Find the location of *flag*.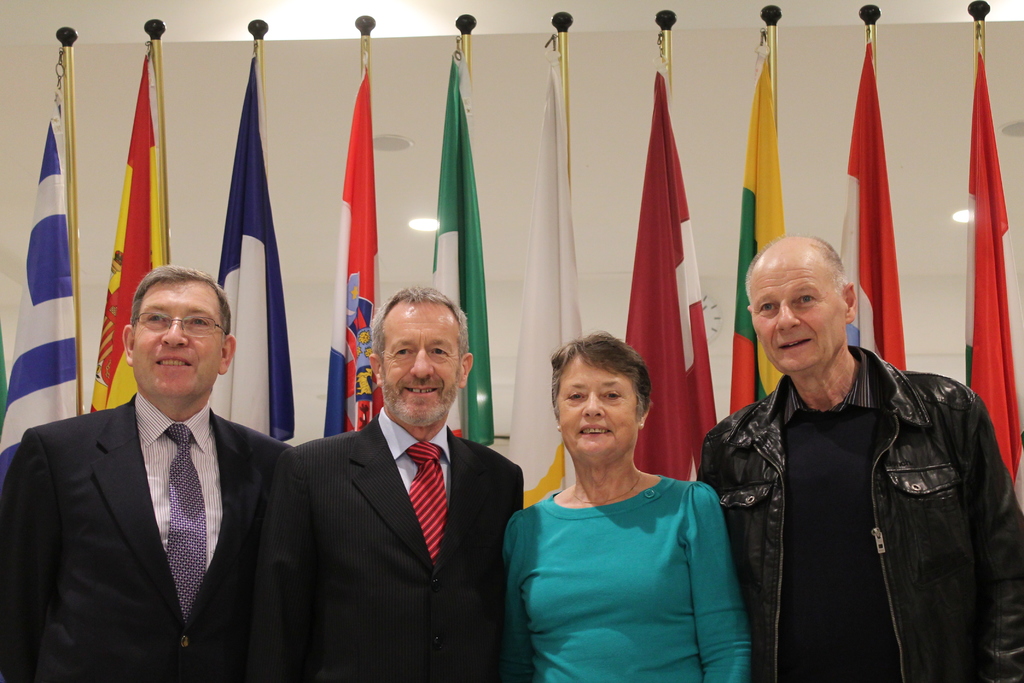
Location: pyautogui.locateOnScreen(622, 57, 721, 488).
